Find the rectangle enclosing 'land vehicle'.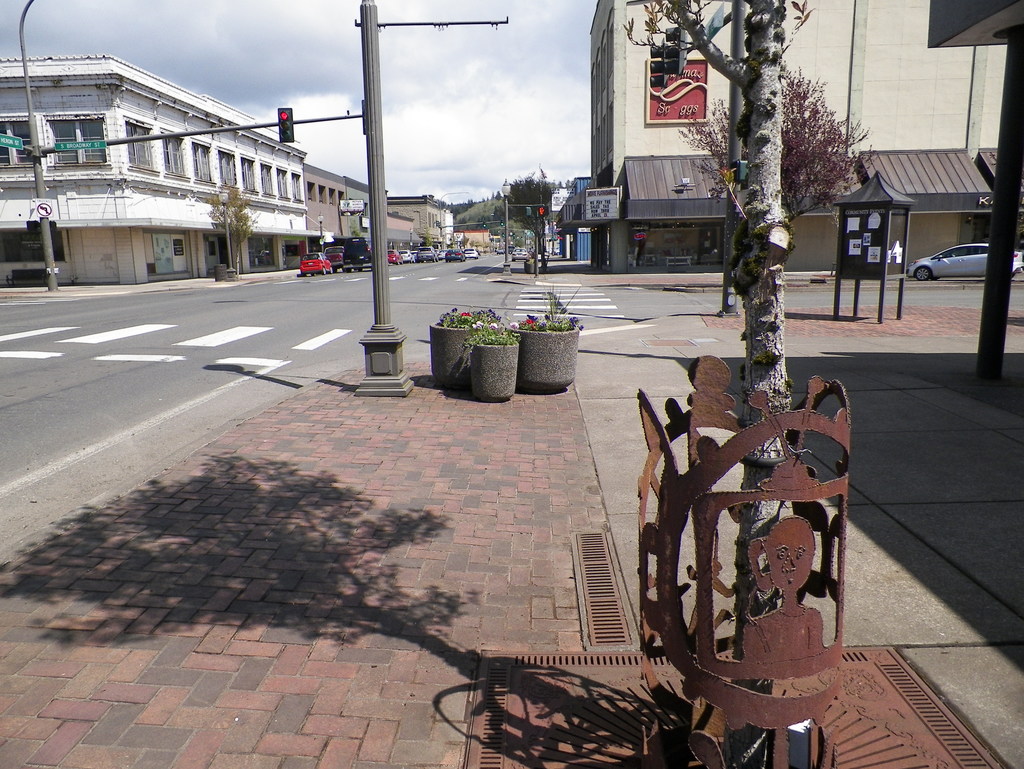
bbox(416, 244, 440, 263).
